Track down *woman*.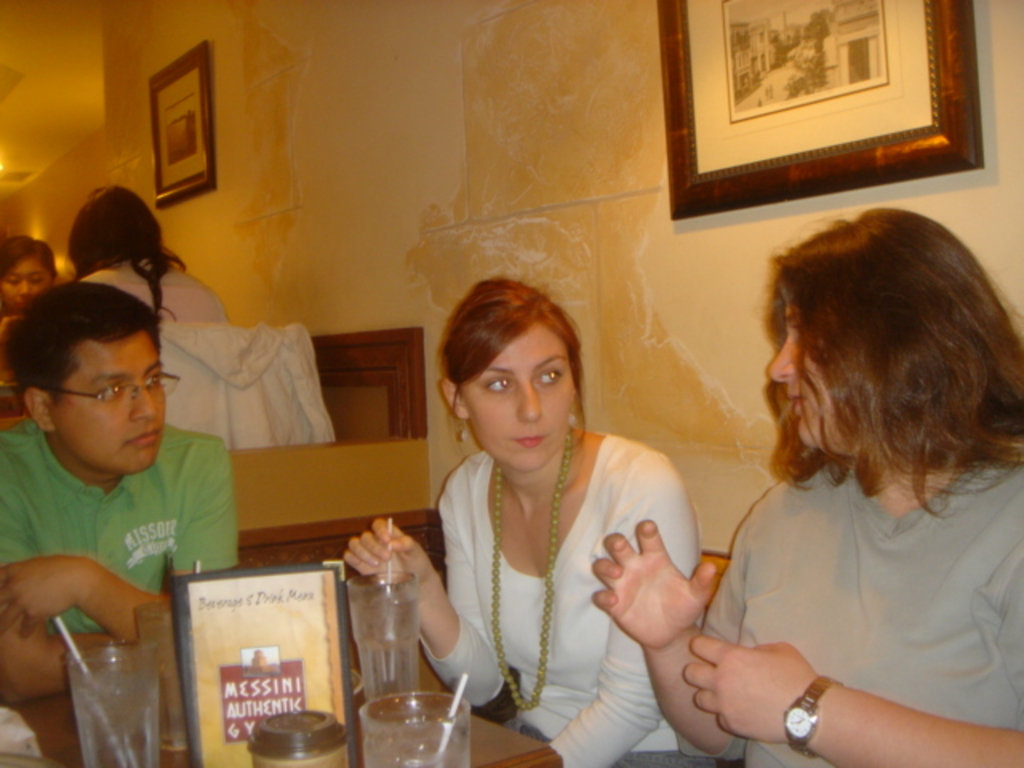
Tracked to [589, 202, 1022, 766].
